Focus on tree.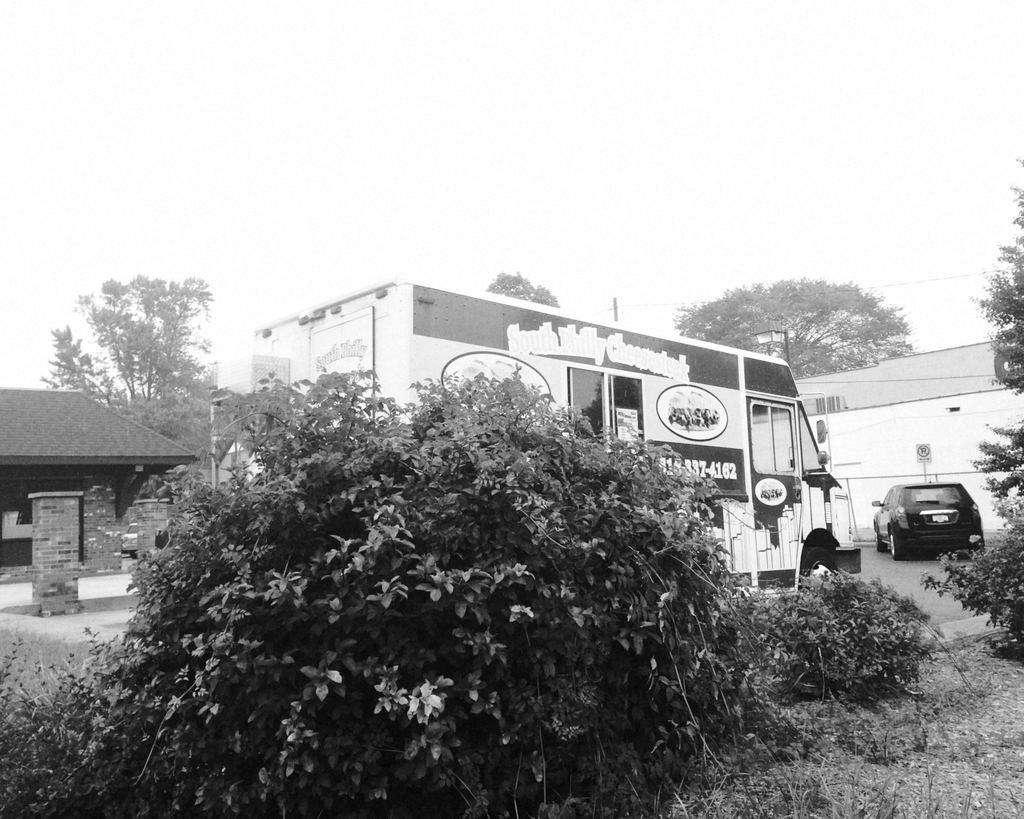
Focused at {"x1": 484, "y1": 269, "x2": 564, "y2": 306}.
